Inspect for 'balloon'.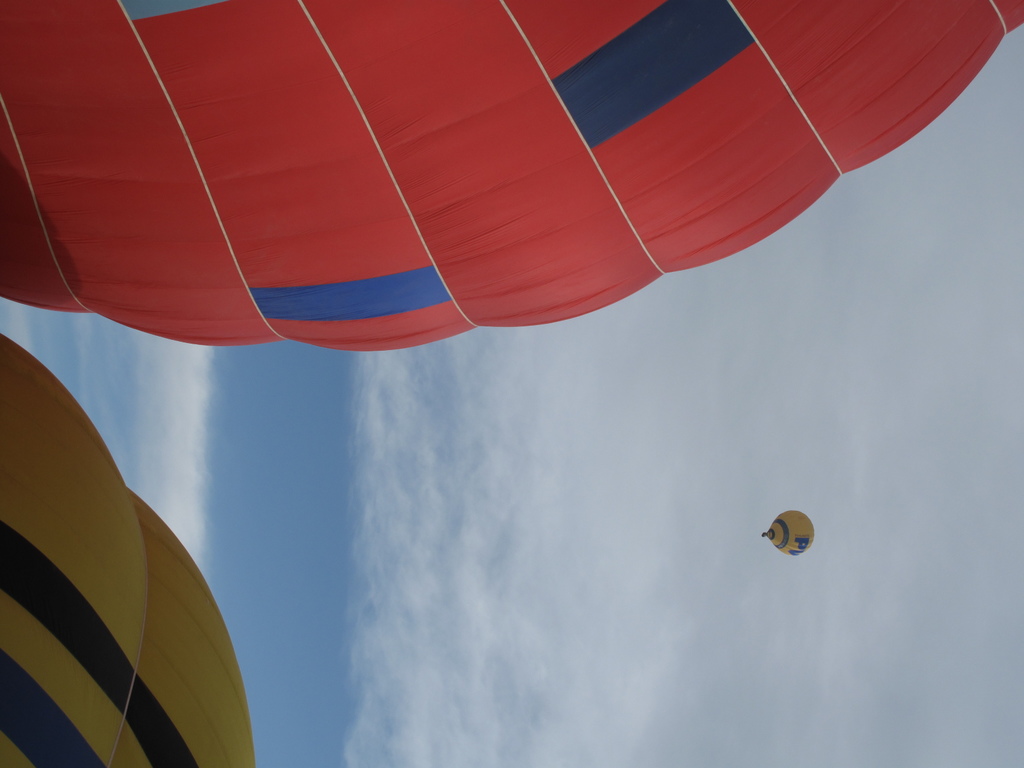
Inspection: <region>0, 338, 255, 767</region>.
